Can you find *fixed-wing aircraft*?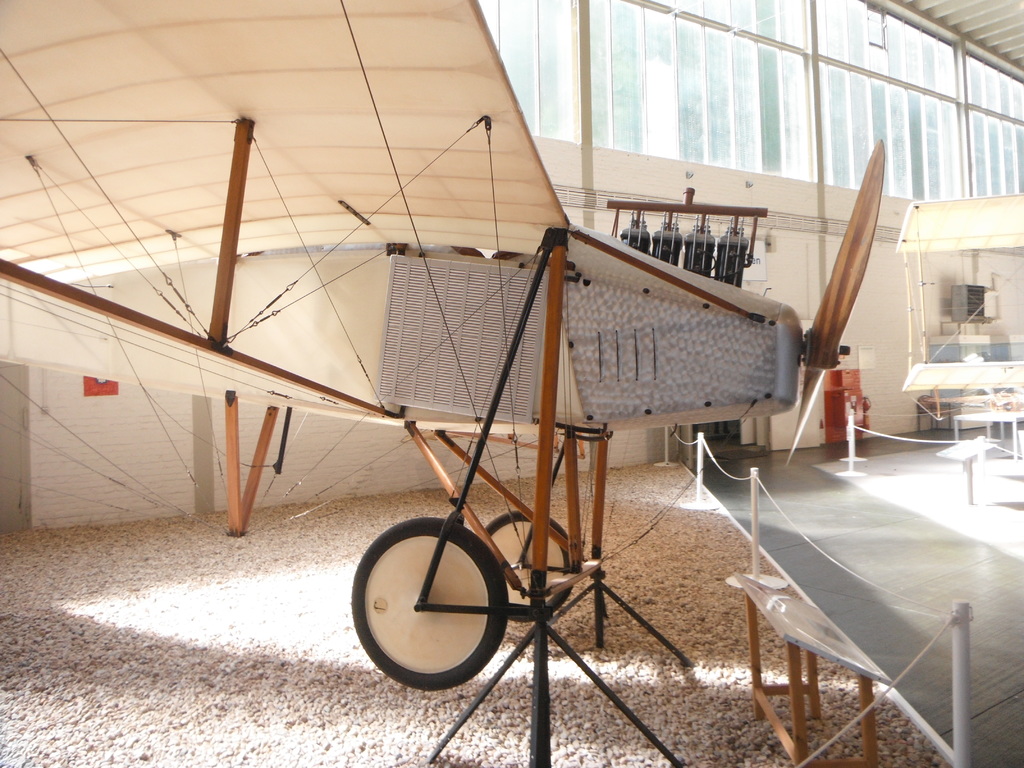
Yes, bounding box: 0:0:890:691.
